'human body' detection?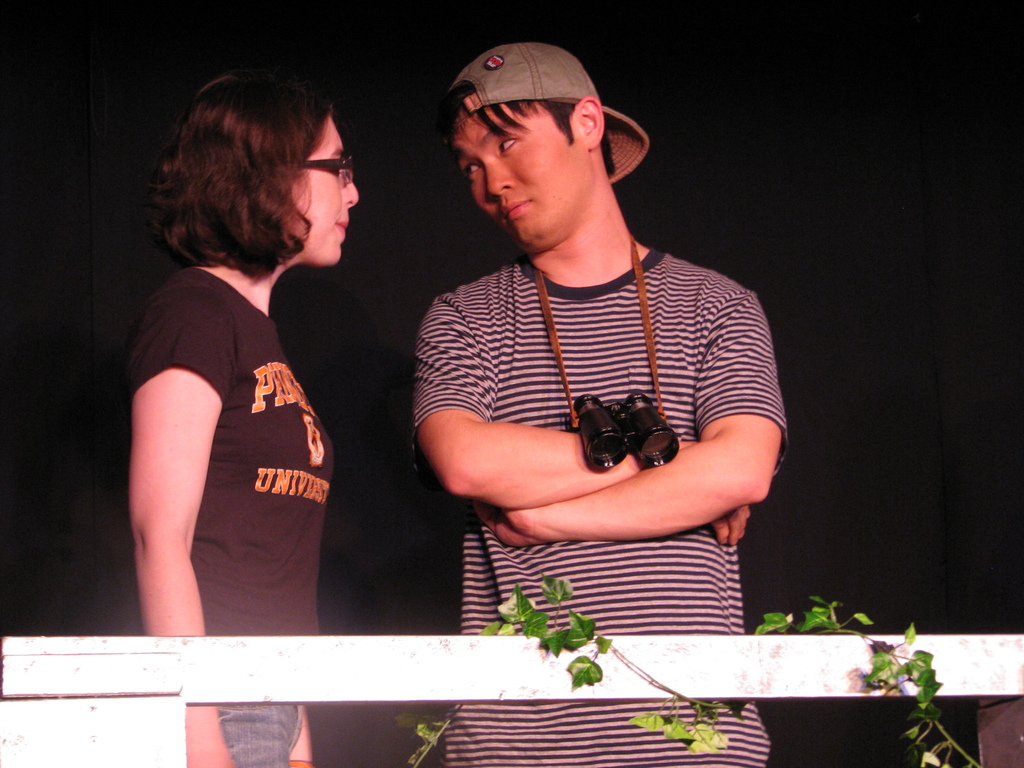
Rect(116, 73, 360, 767)
